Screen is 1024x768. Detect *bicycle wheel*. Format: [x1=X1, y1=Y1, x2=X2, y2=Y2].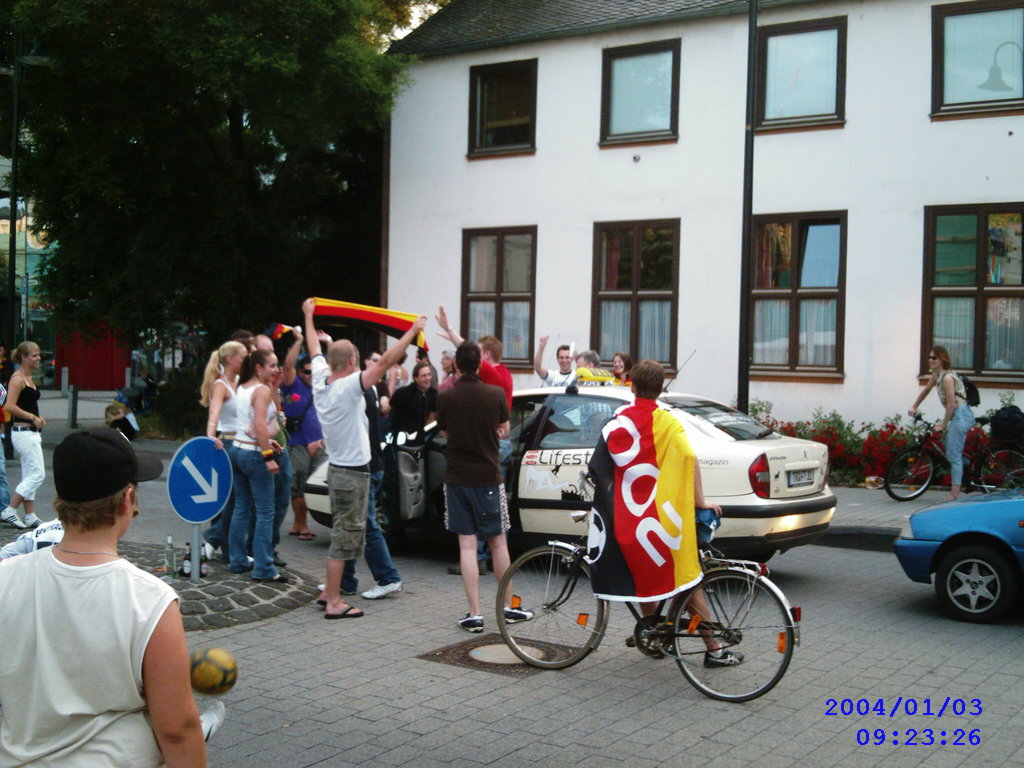
[x1=883, y1=442, x2=936, y2=502].
